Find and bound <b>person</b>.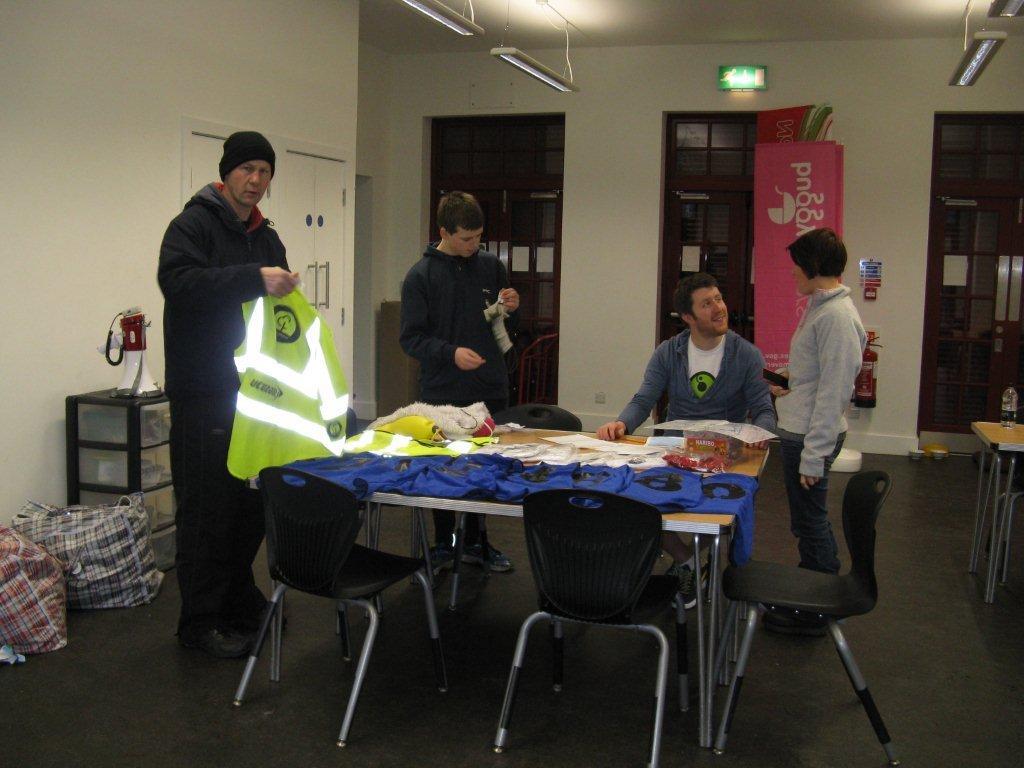
Bound: box(599, 268, 780, 454).
